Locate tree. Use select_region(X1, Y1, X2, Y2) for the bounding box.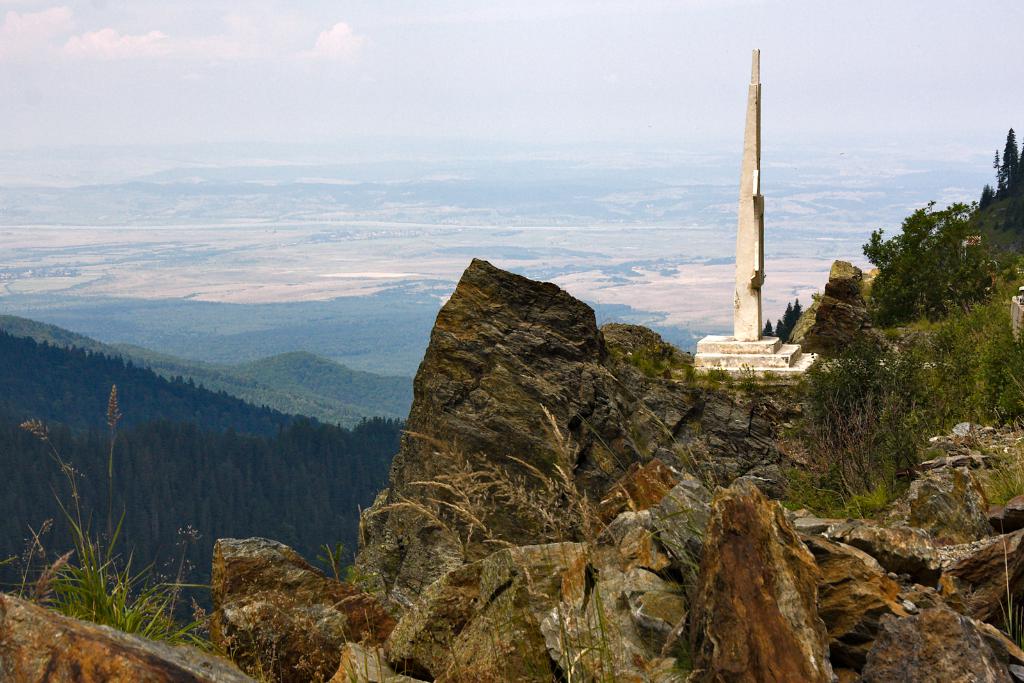
select_region(862, 197, 991, 322).
